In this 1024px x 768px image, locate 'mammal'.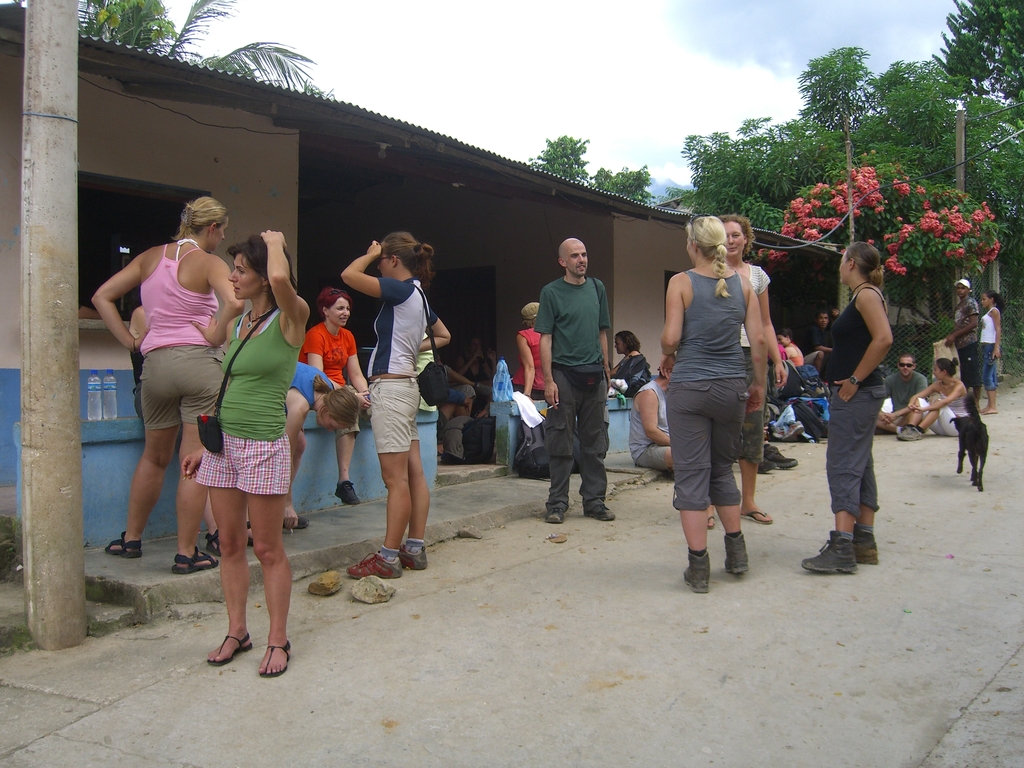
Bounding box: {"x1": 88, "y1": 193, "x2": 253, "y2": 580}.
